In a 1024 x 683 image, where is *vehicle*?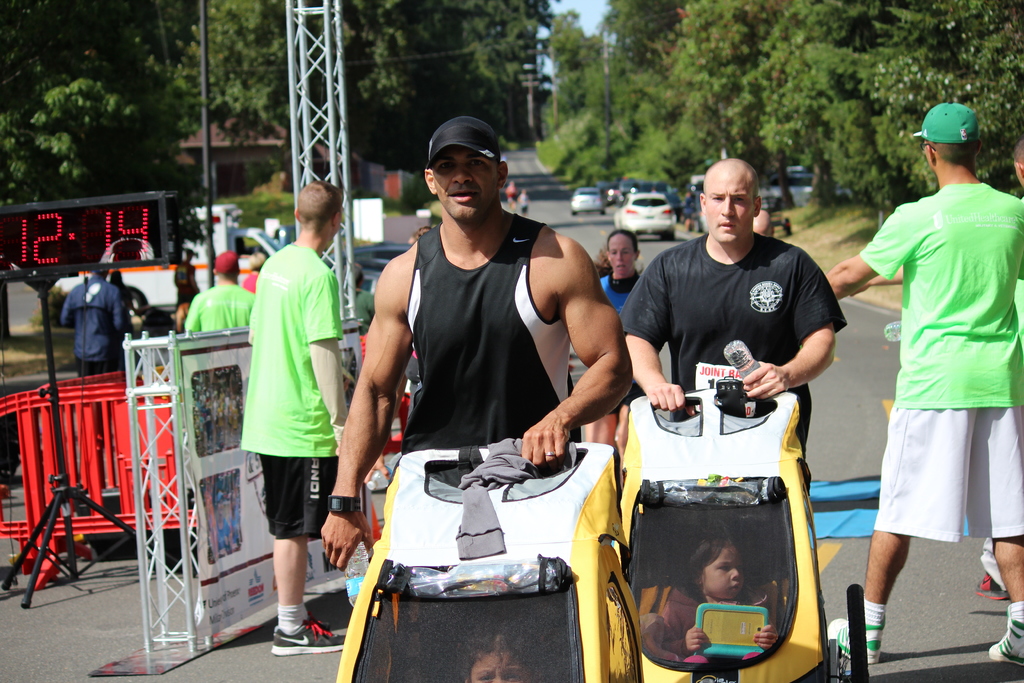
600/314/846/673.
